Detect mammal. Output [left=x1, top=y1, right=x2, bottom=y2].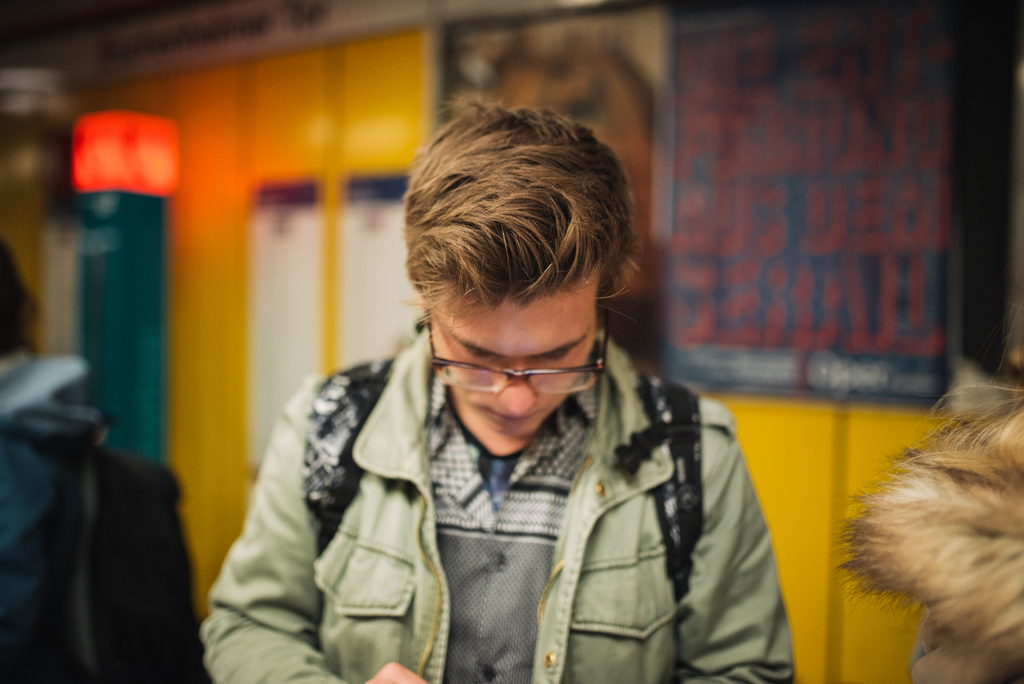
[left=0, top=237, right=116, bottom=683].
